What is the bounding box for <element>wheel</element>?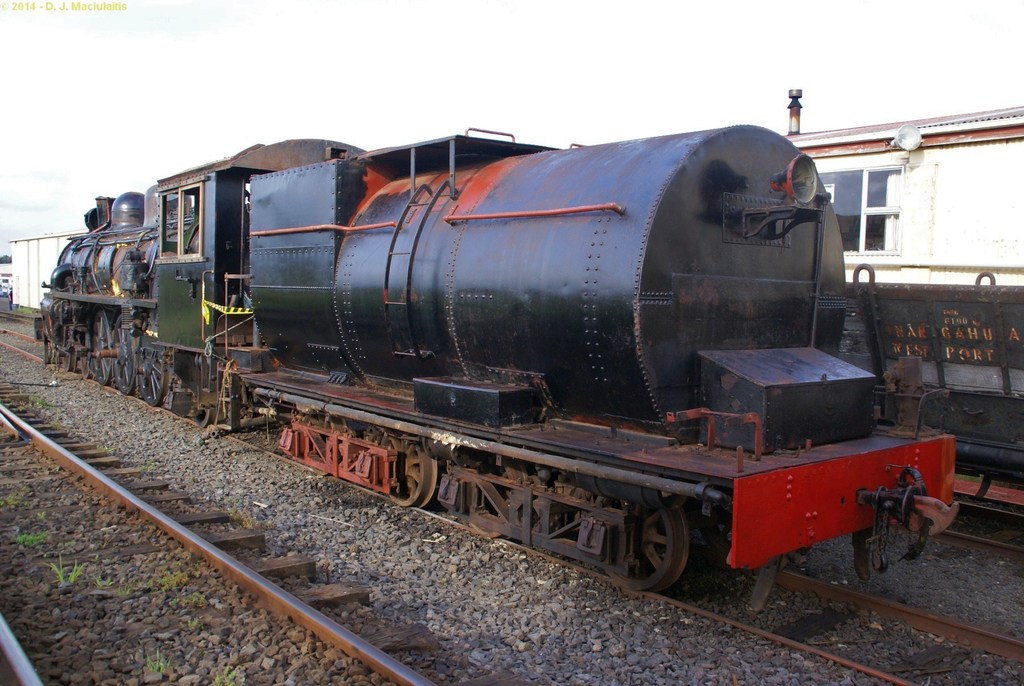
select_region(40, 326, 54, 359).
